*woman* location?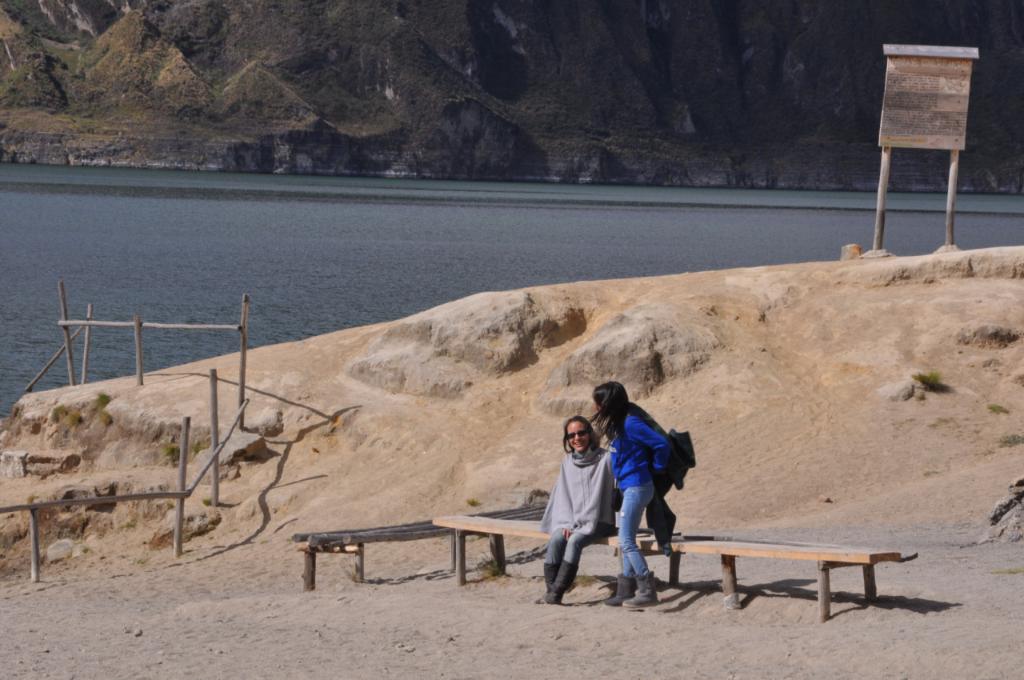
(left=580, top=382, right=669, bottom=613)
